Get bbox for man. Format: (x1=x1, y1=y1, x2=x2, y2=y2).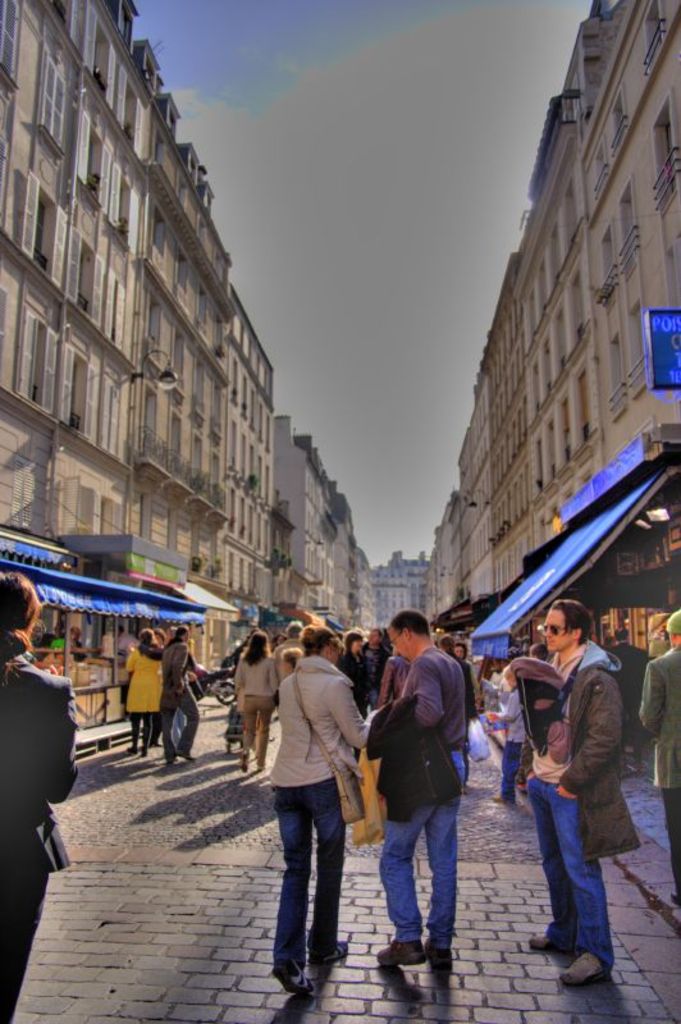
(x1=64, y1=625, x2=87, y2=664).
